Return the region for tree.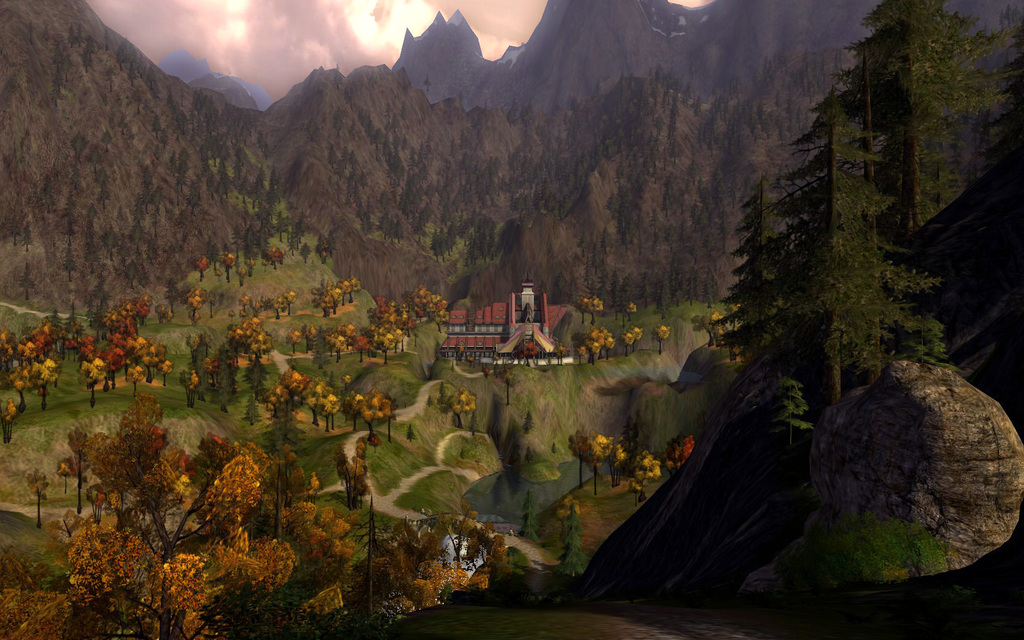
<region>623, 296, 641, 320</region>.
